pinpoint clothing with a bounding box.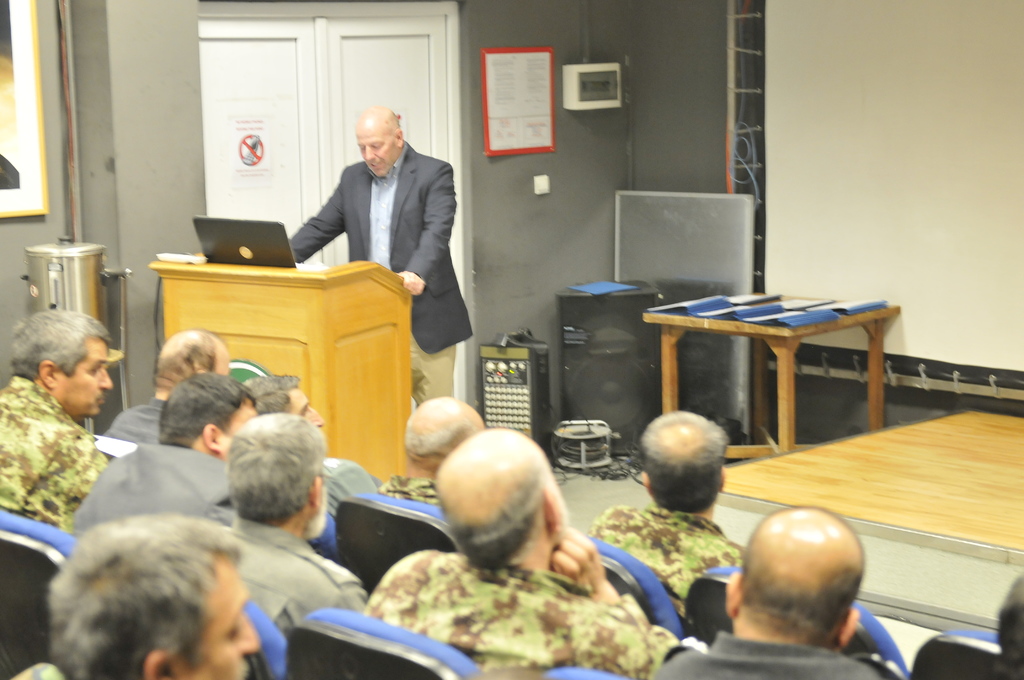
region(103, 399, 187, 458).
